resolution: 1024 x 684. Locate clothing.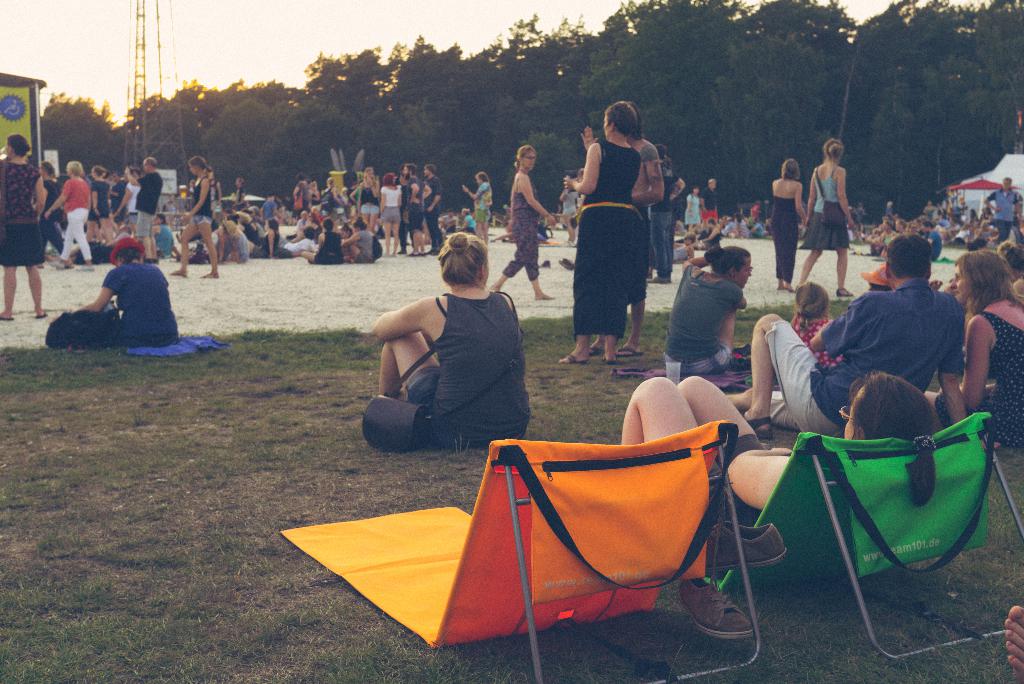
BBox(649, 268, 732, 364).
